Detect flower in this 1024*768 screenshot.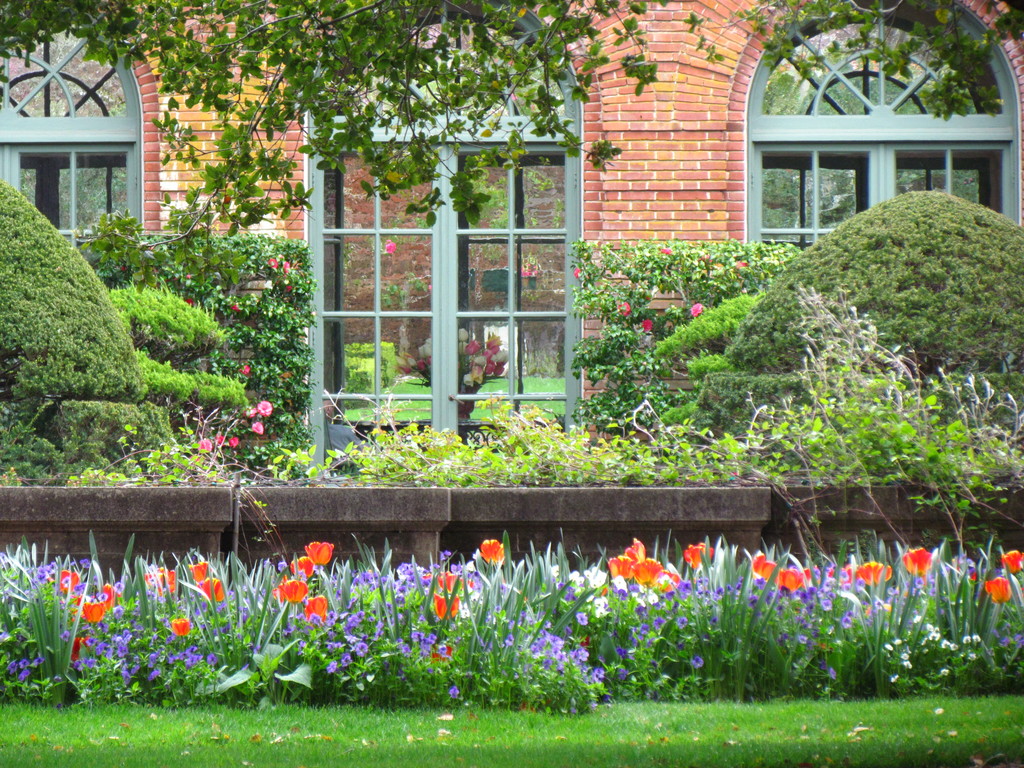
Detection: [x1=383, y1=237, x2=396, y2=258].
